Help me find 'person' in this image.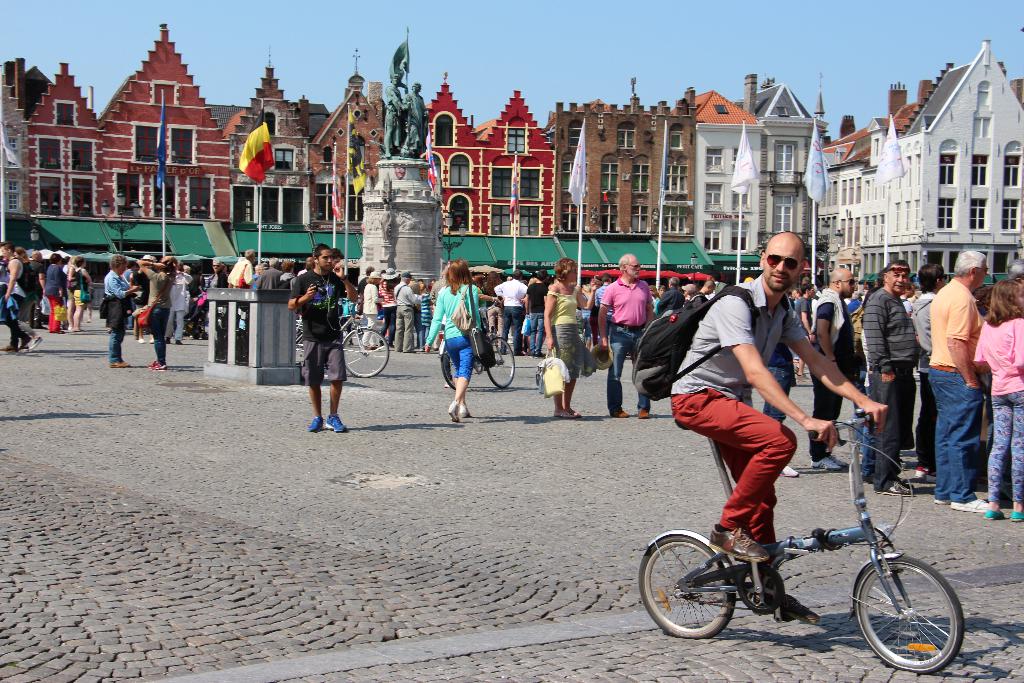
Found it: bbox=(594, 258, 652, 420).
